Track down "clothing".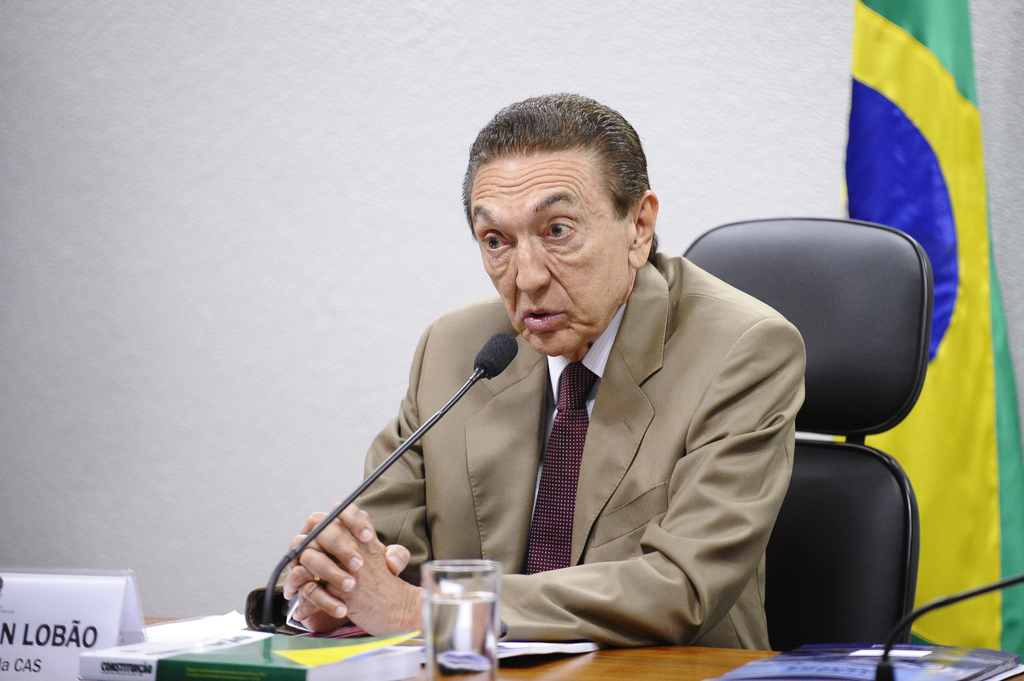
Tracked to <box>331,257,832,654</box>.
